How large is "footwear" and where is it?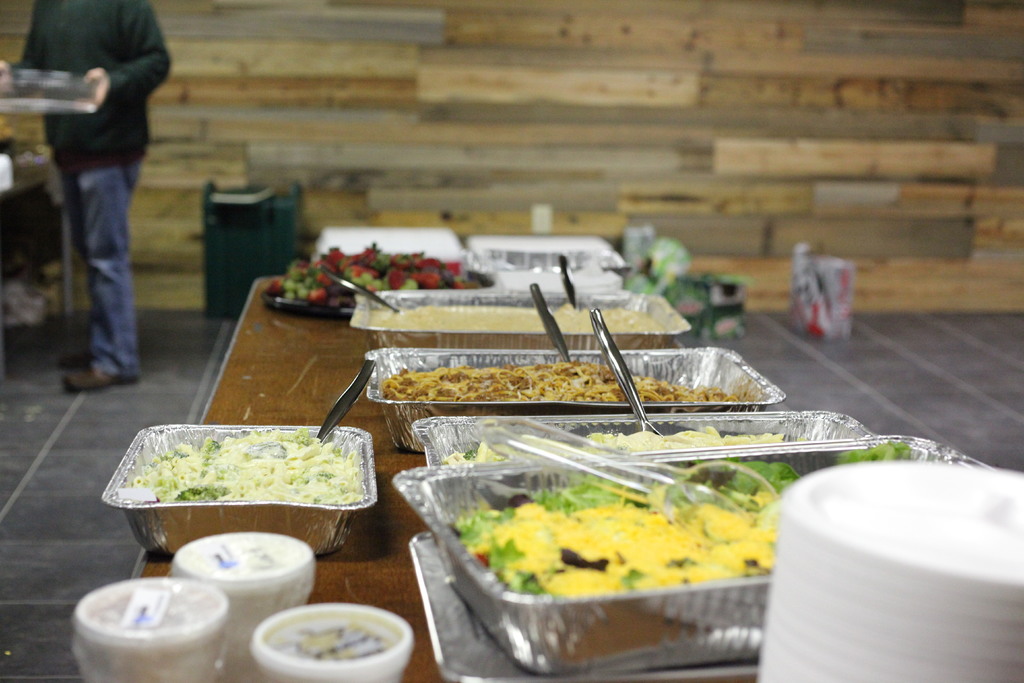
Bounding box: x1=67 y1=364 x2=140 y2=391.
